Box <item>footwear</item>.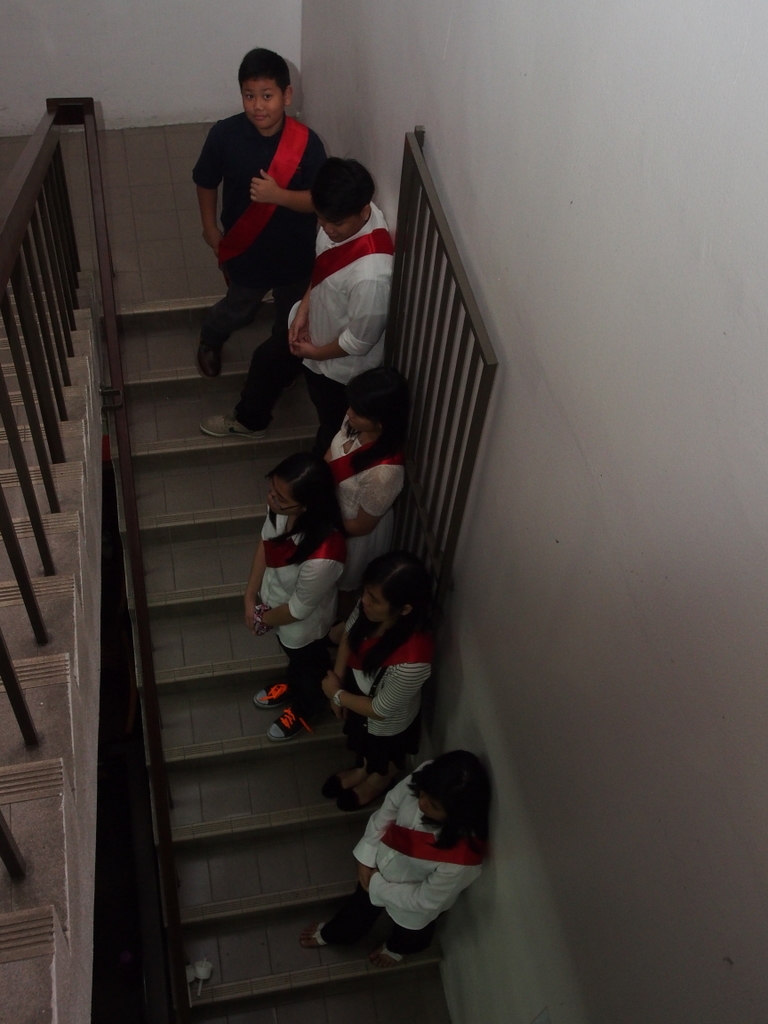
380, 943, 403, 970.
